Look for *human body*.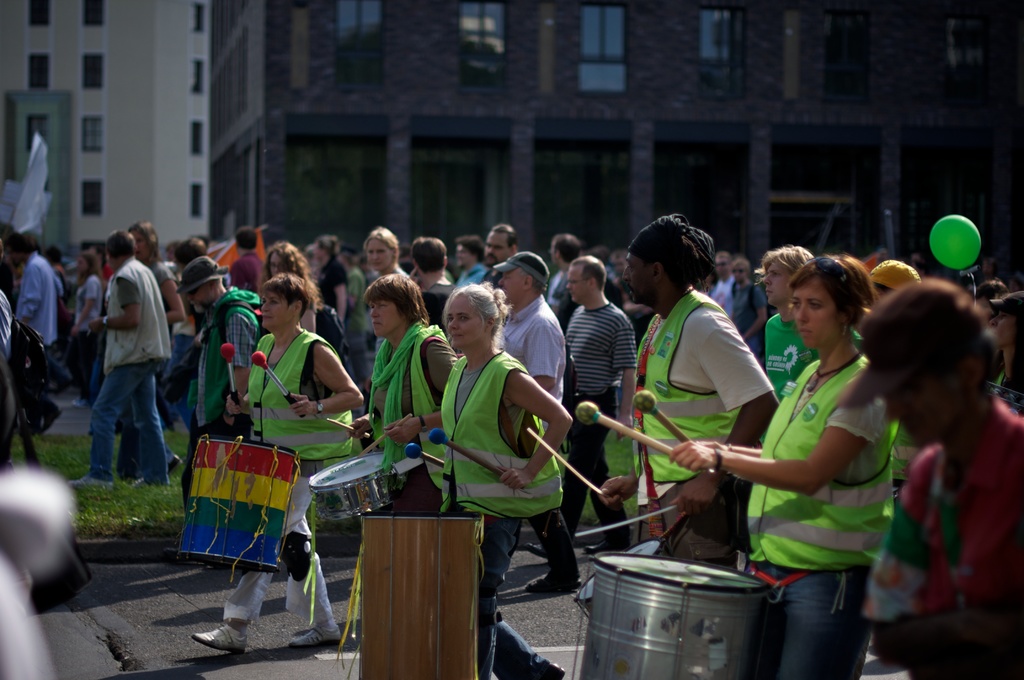
Found: region(719, 260, 900, 679).
